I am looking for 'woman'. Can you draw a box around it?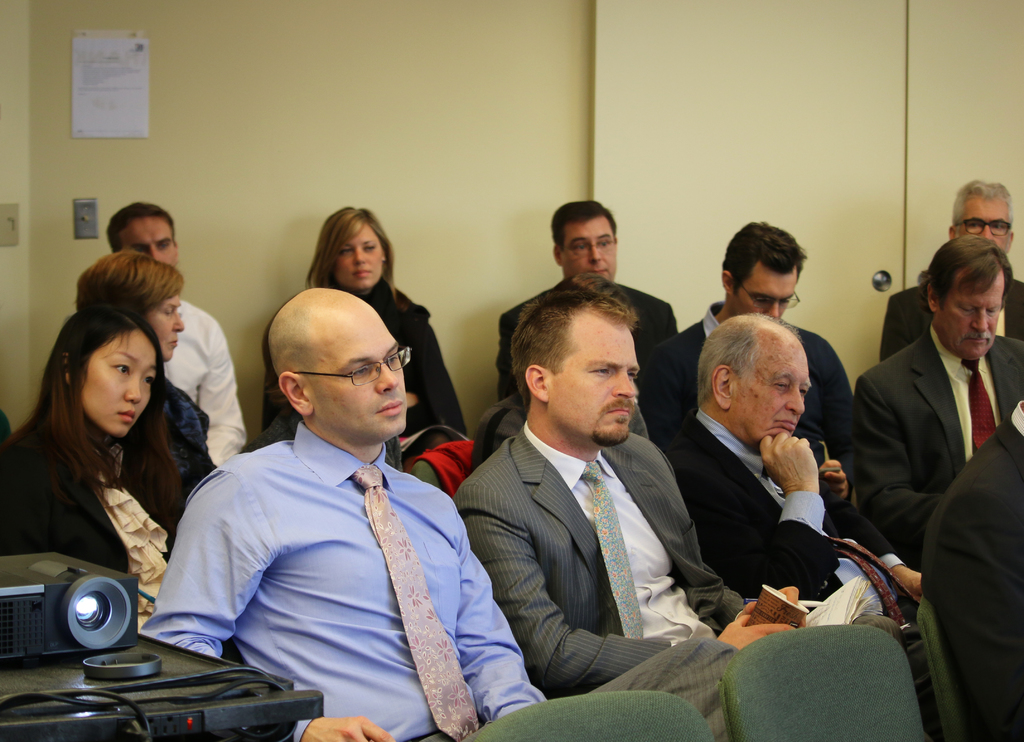
Sure, the bounding box is 73:250:219:482.
